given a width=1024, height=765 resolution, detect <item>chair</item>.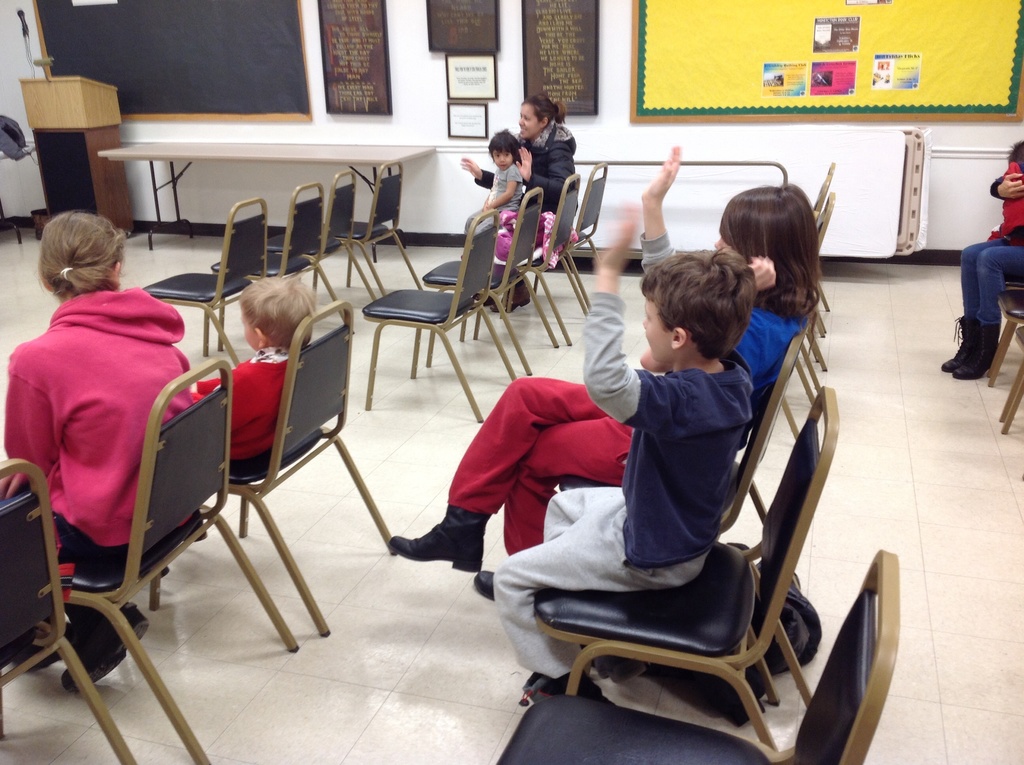
bbox=(361, 208, 500, 424).
